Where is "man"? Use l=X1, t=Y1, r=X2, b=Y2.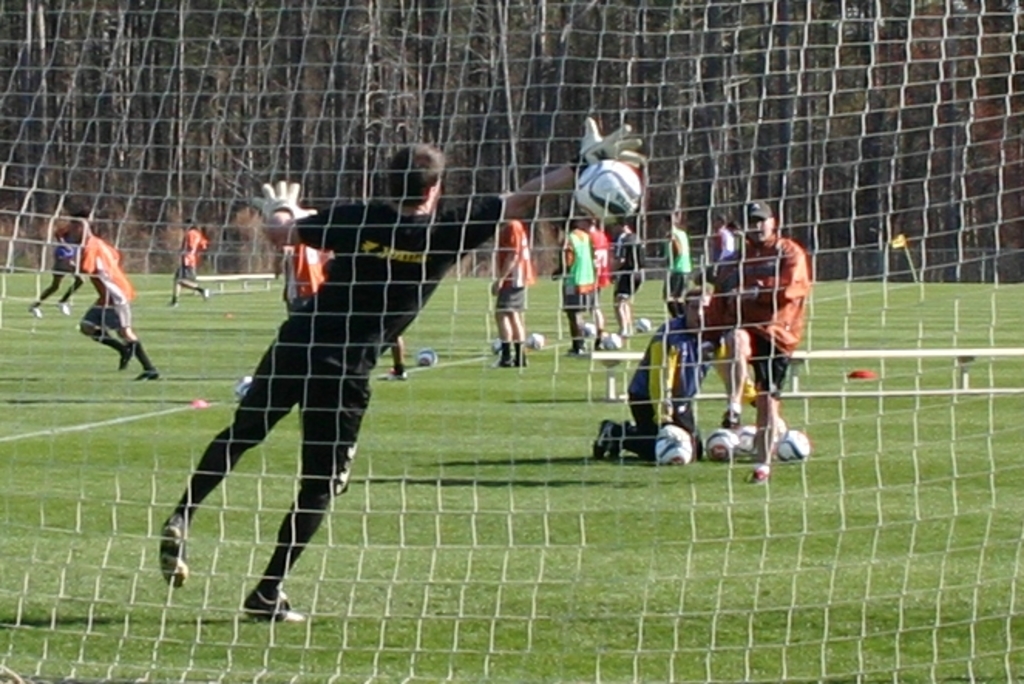
l=281, t=244, r=329, b=318.
